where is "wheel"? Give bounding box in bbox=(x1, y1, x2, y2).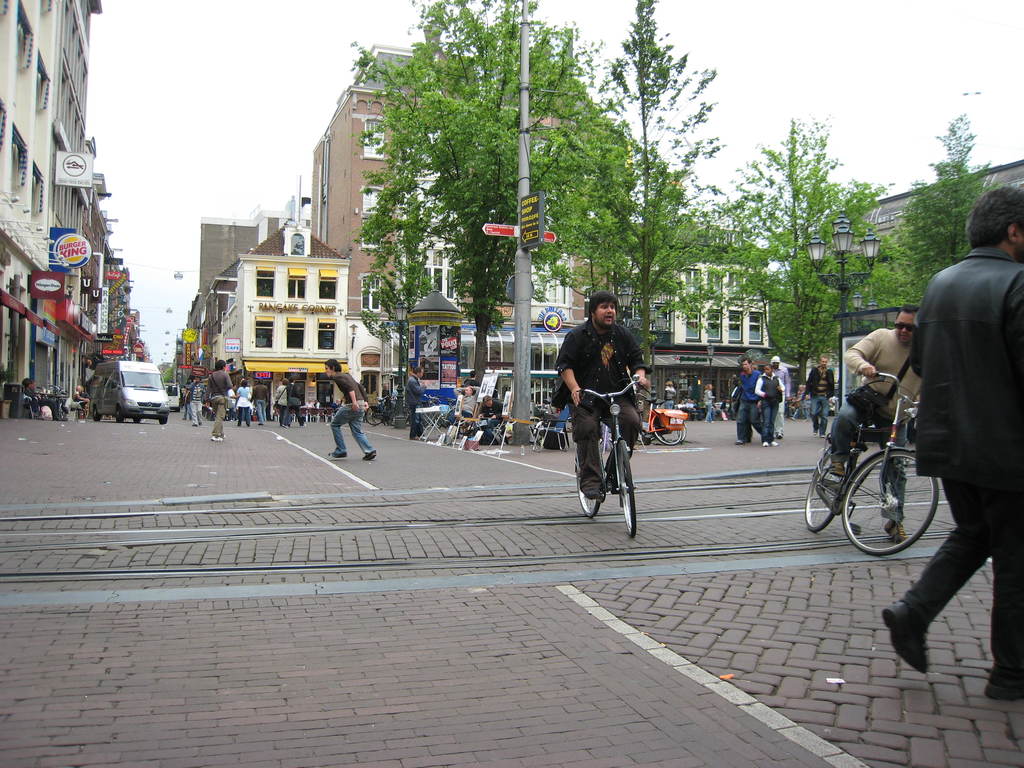
bbox=(804, 449, 847, 532).
